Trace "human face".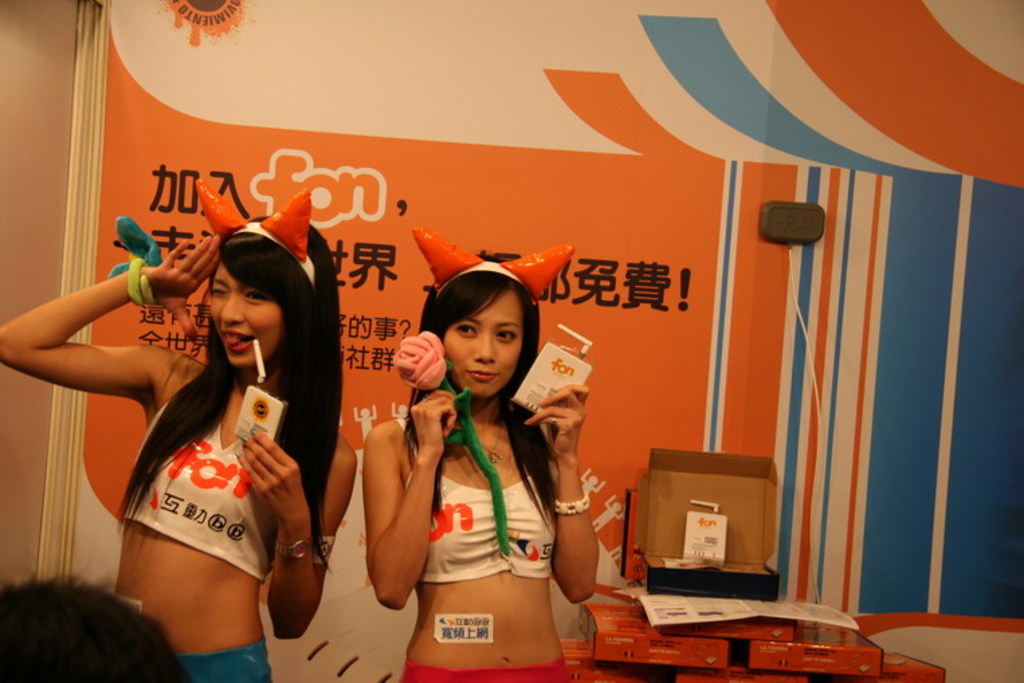
Traced to (451,290,529,401).
